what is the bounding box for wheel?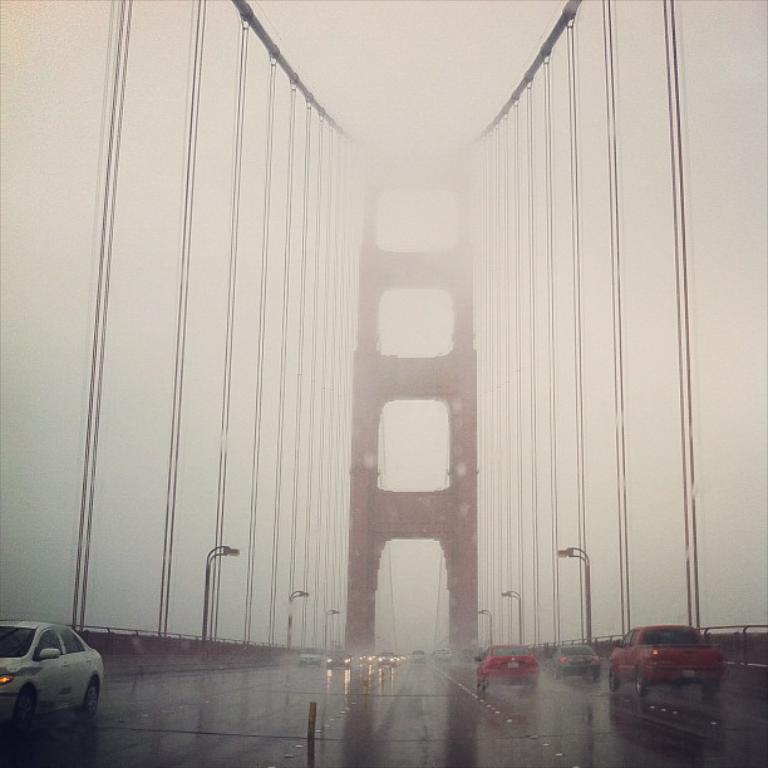
558 668 561 676.
